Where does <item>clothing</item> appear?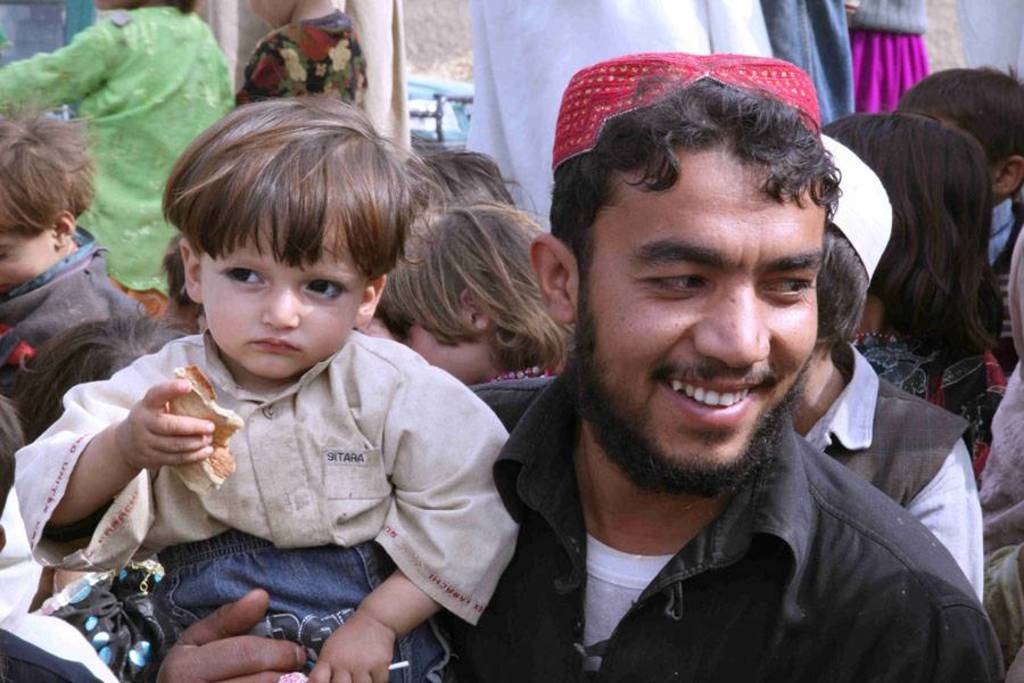
Appears at <bbox>46, 280, 522, 644</bbox>.
